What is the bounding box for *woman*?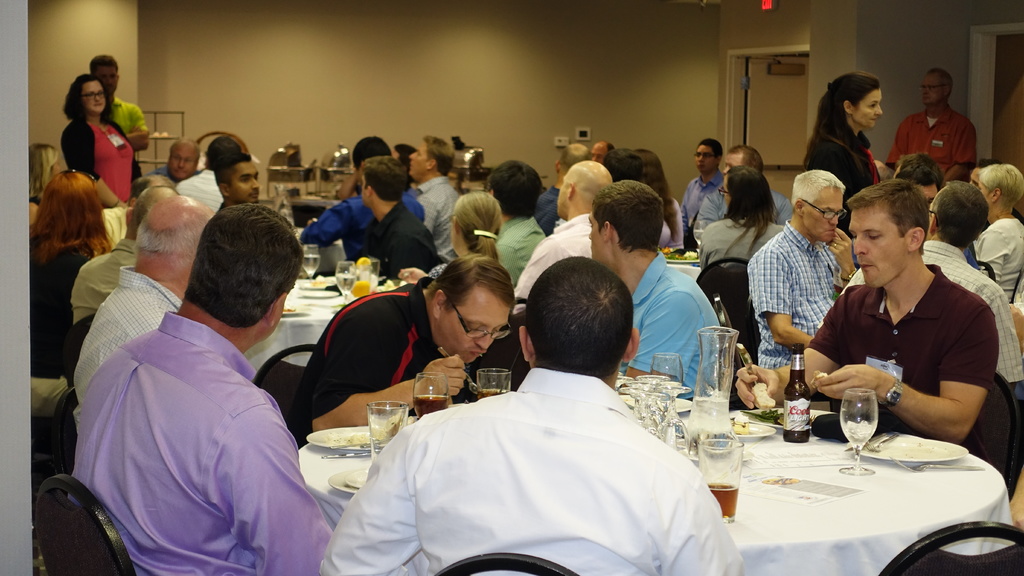
pyautogui.locateOnScreen(793, 66, 866, 234).
